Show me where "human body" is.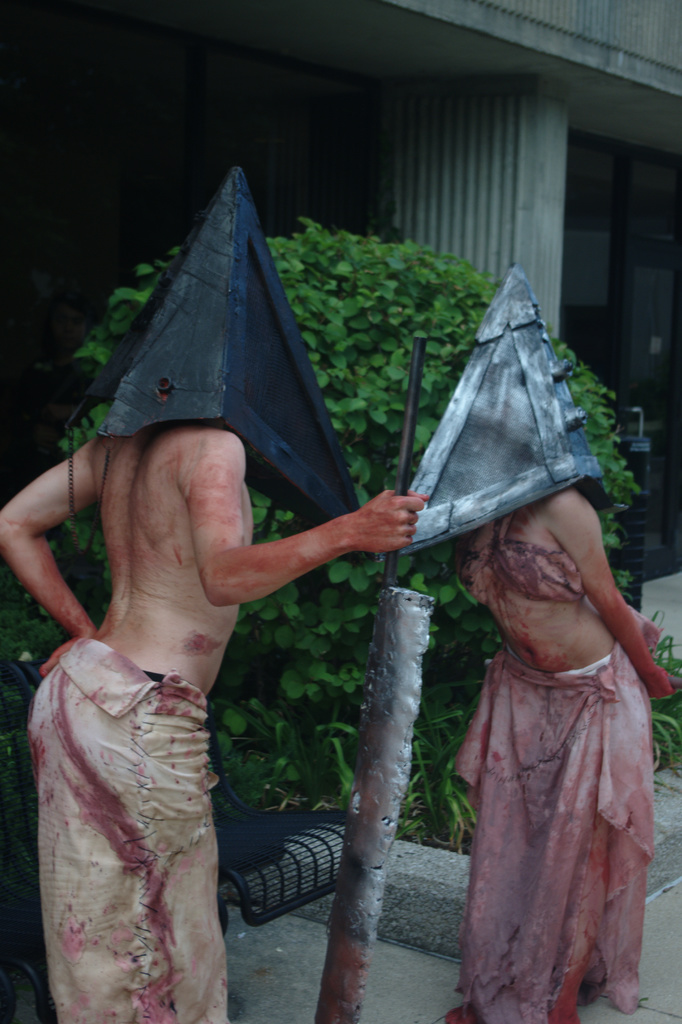
"human body" is at {"x1": 436, "y1": 483, "x2": 674, "y2": 1021}.
